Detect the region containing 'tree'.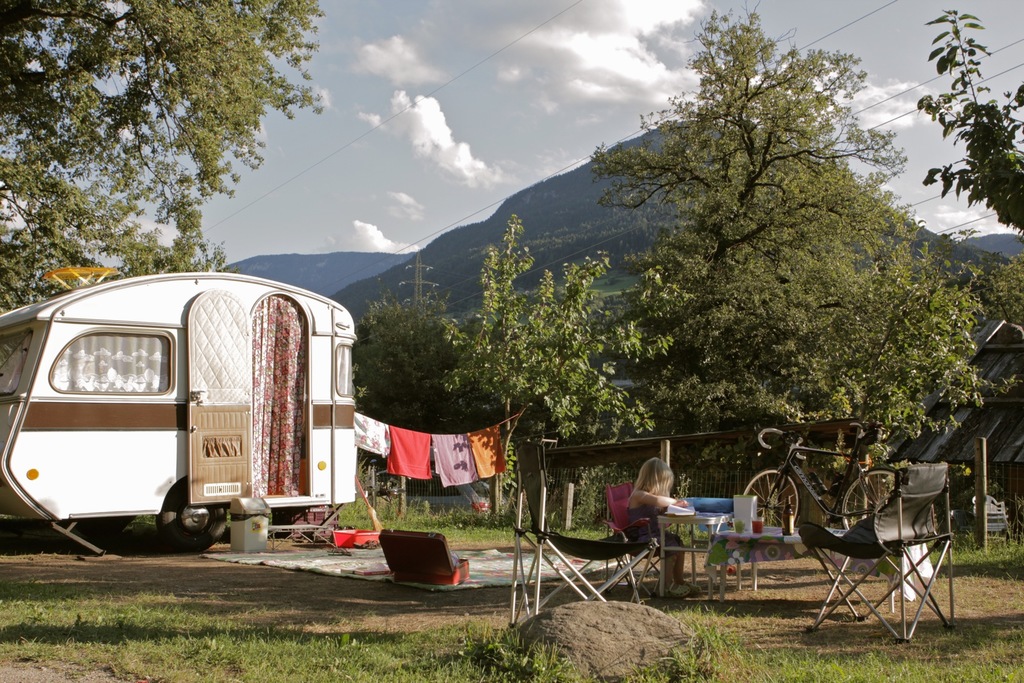
x1=893, y1=1, x2=1014, y2=246.
